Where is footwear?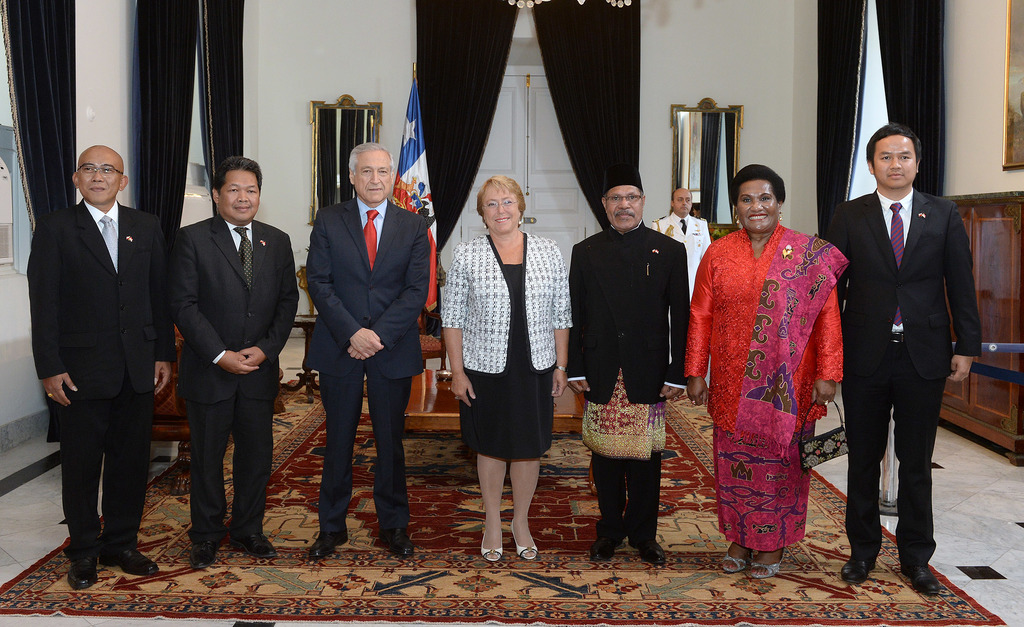
[191,541,218,571].
